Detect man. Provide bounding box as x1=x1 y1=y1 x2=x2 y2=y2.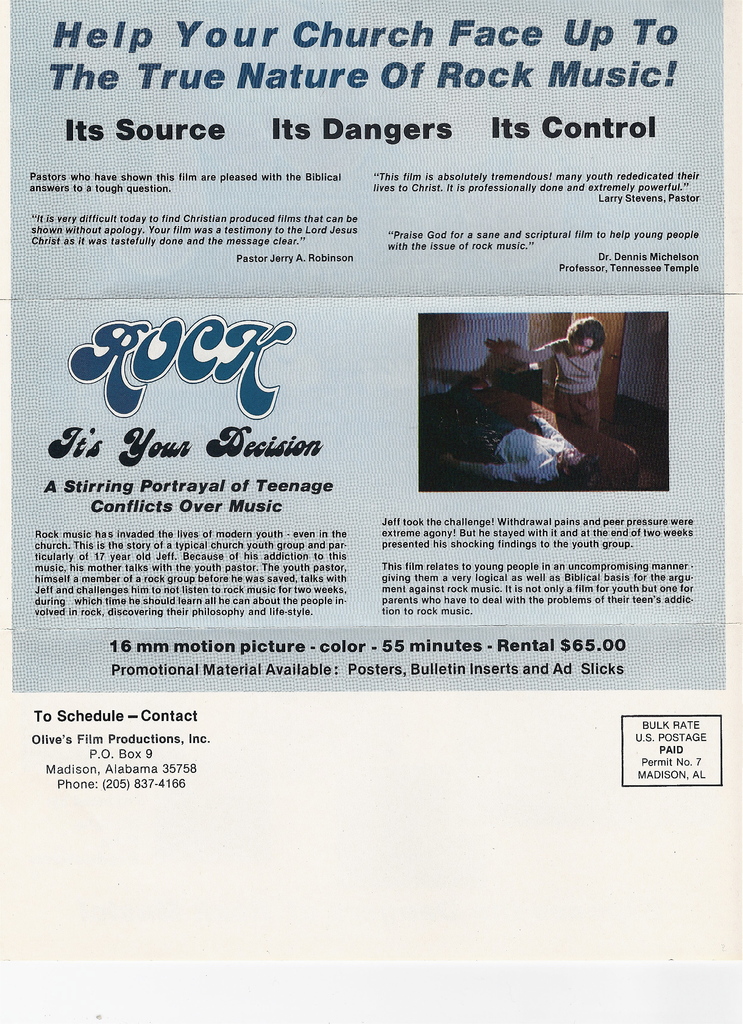
x1=434 y1=413 x2=601 y2=483.
